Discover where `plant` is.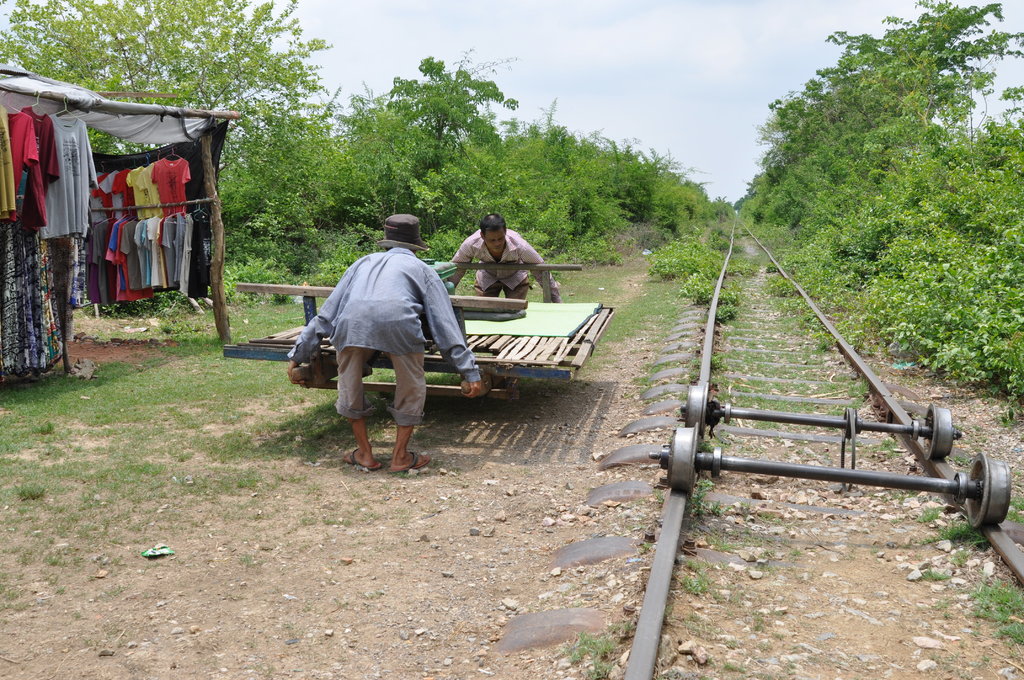
Discovered at <box>719,204,1023,679</box>.
